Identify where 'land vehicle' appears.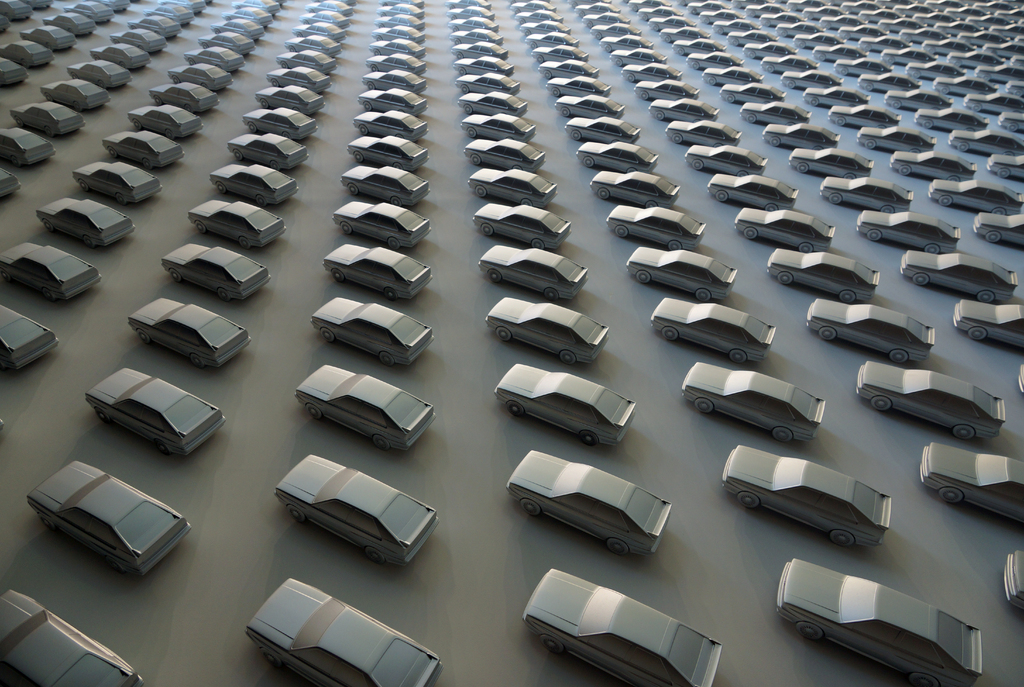
Appears at pyautogui.locateOnScreen(590, 24, 641, 42).
